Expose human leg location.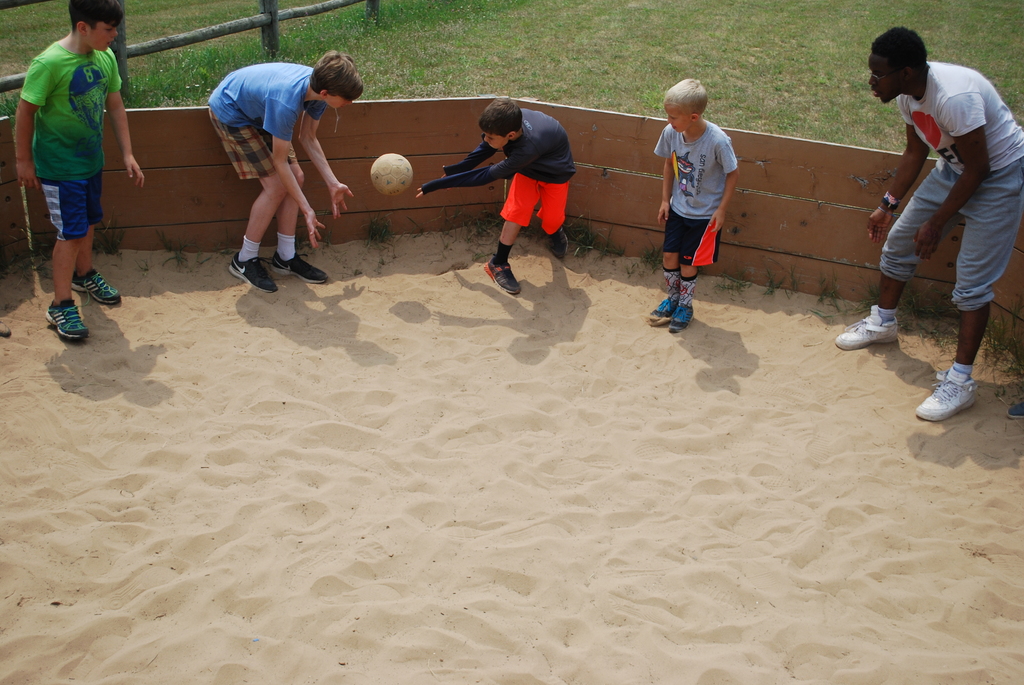
Exposed at <region>36, 156, 90, 340</region>.
